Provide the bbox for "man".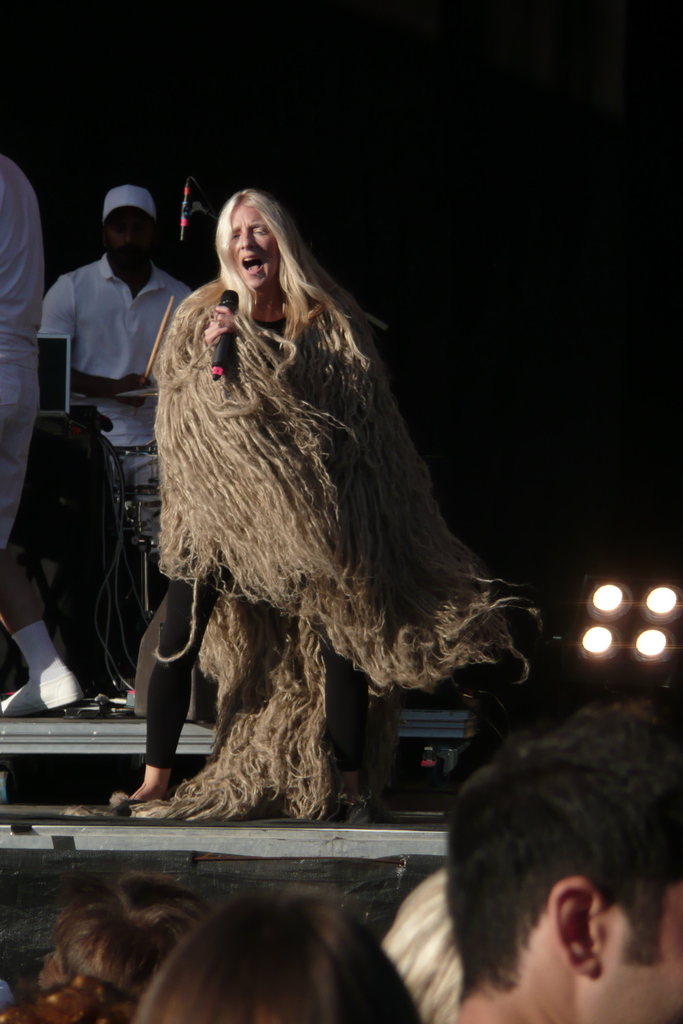
locate(440, 703, 682, 1023).
